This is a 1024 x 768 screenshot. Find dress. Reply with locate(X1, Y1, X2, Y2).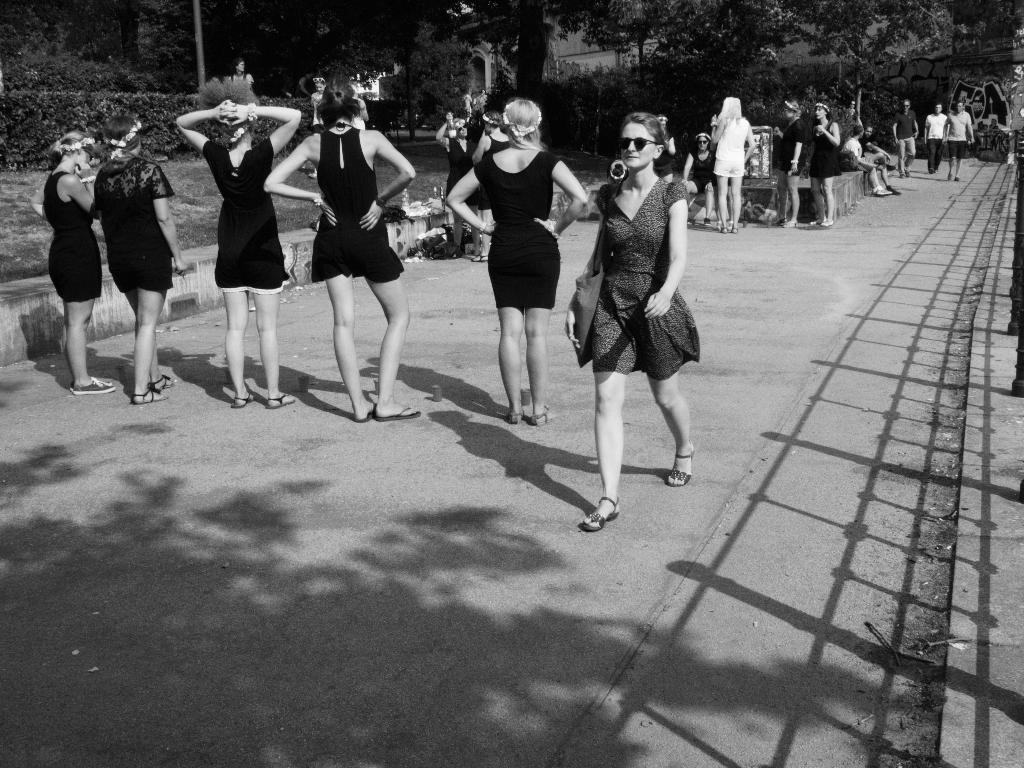
locate(687, 151, 719, 189).
